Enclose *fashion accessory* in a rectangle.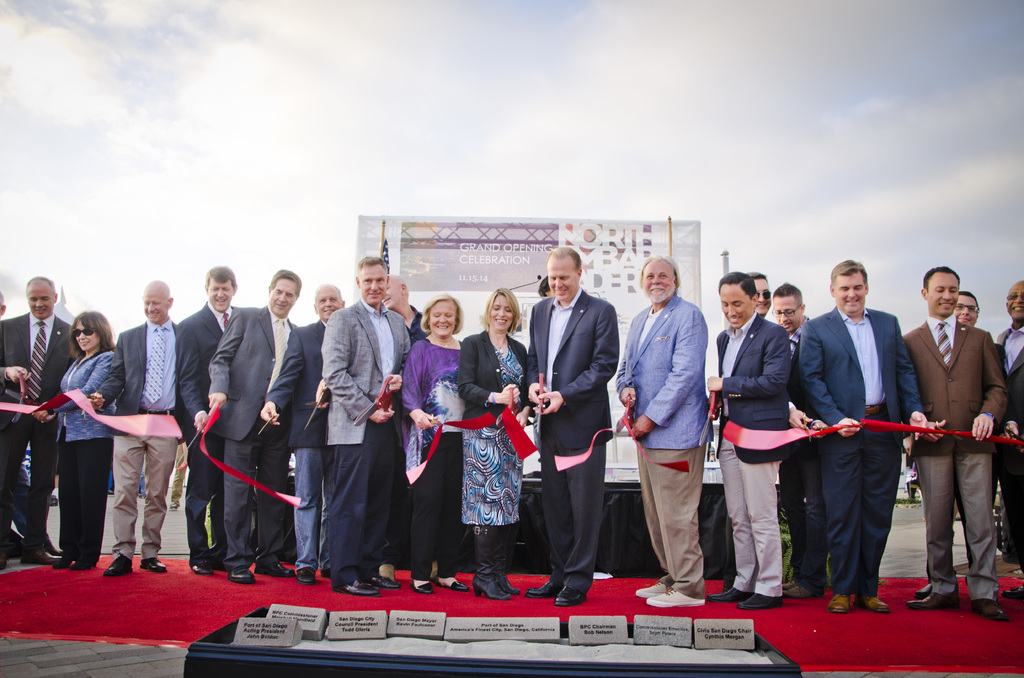
select_region(369, 574, 403, 590).
